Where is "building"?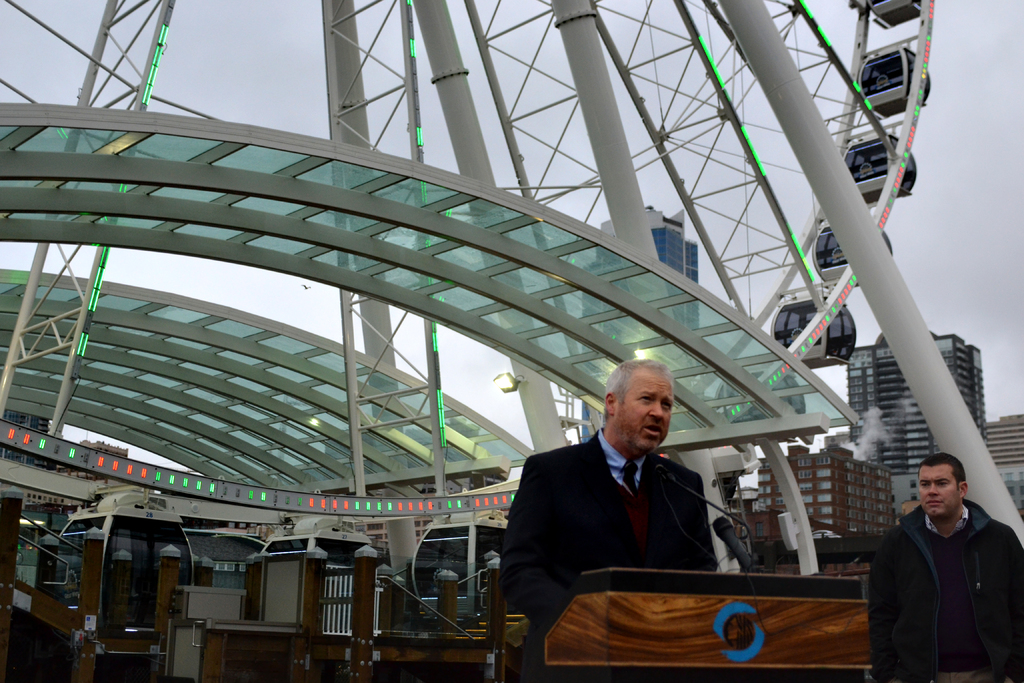
580 208 698 441.
